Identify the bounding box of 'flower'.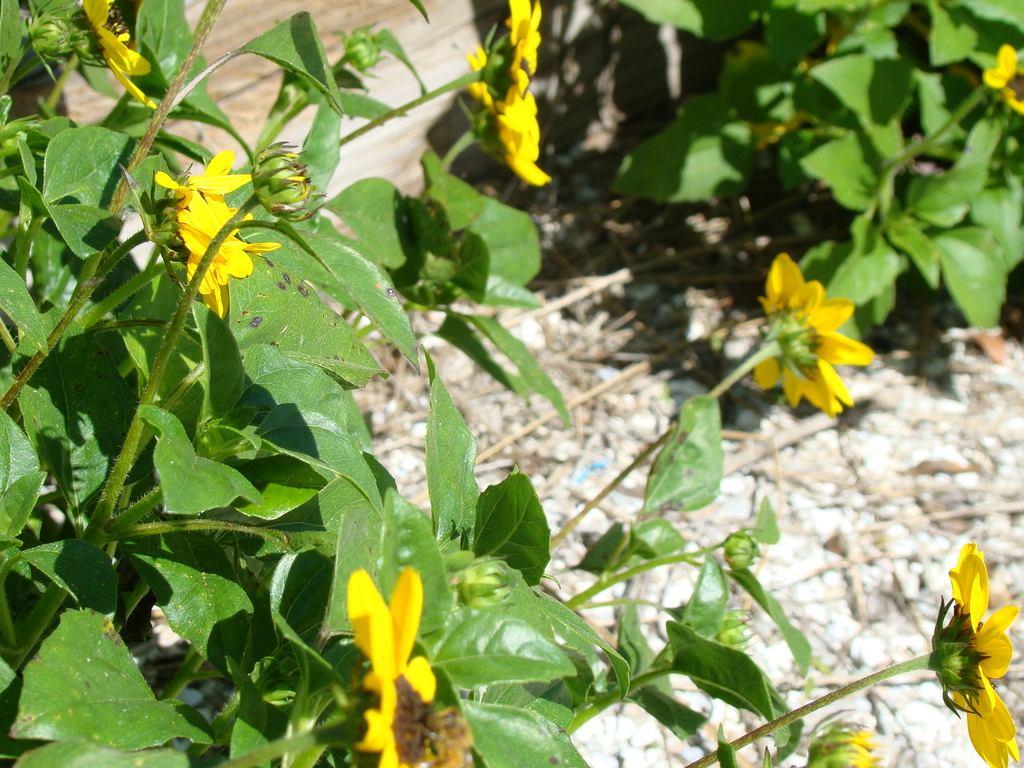
select_region(319, 569, 468, 767).
